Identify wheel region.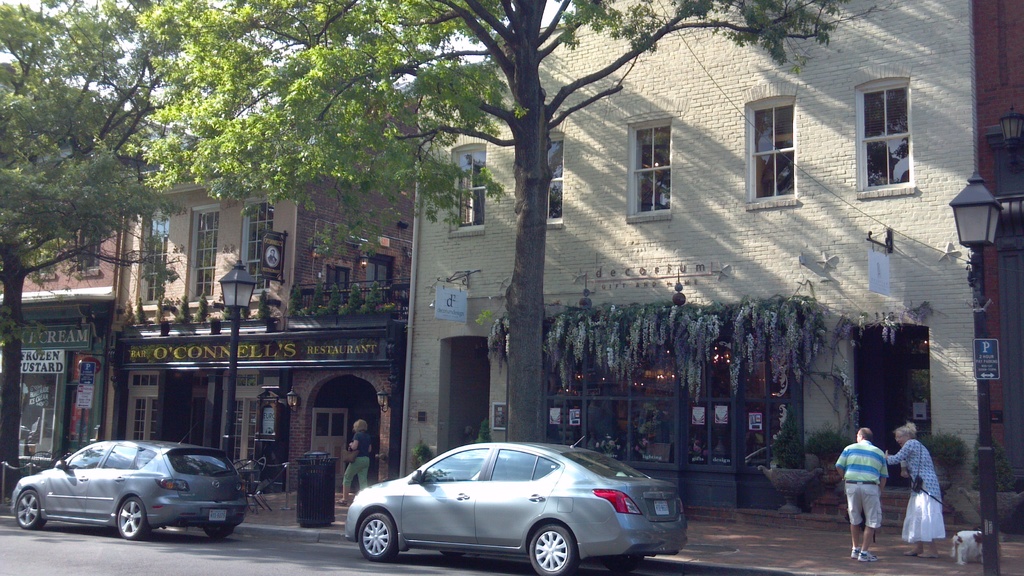
Region: x1=202 y1=527 x2=230 y2=541.
